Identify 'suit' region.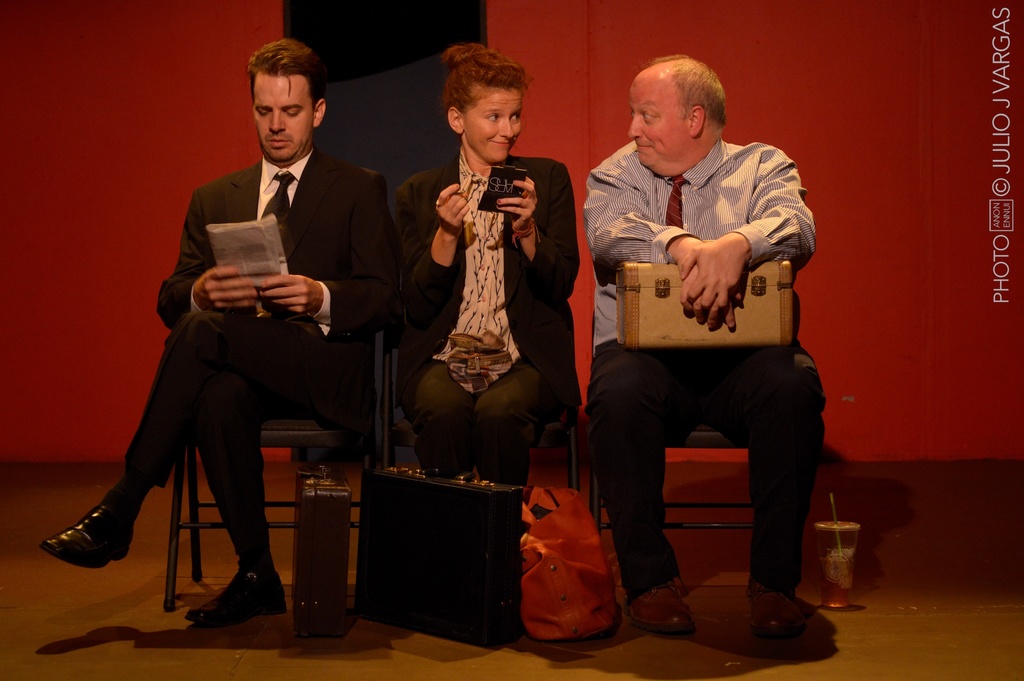
Region: box=[93, 103, 390, 597].
